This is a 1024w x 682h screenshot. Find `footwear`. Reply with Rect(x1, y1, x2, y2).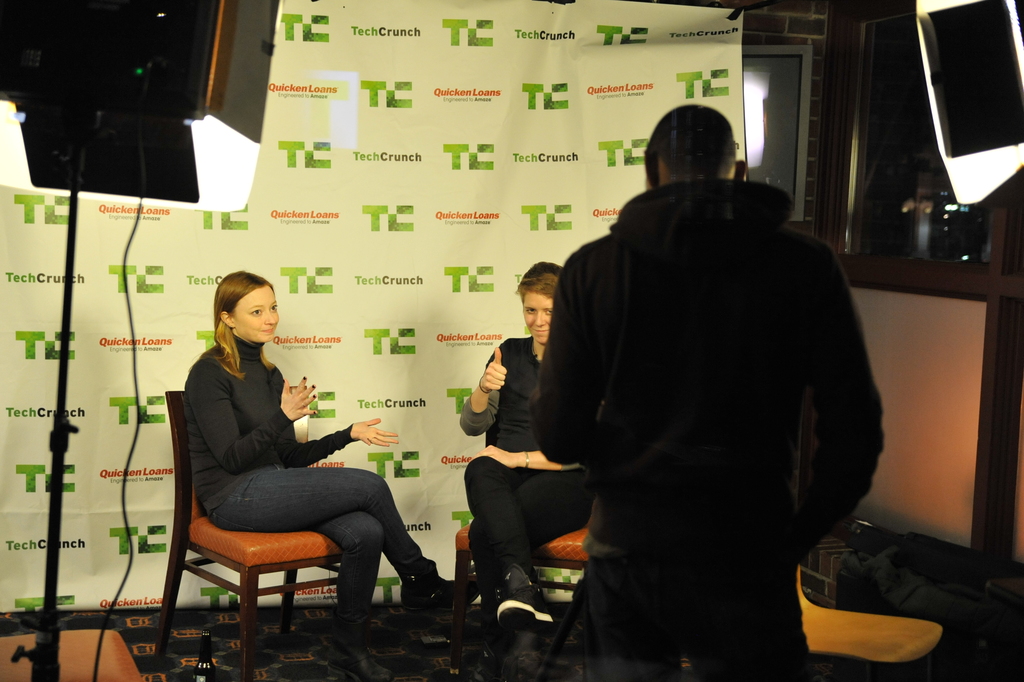
Rect(495, 597, 554, 633).
